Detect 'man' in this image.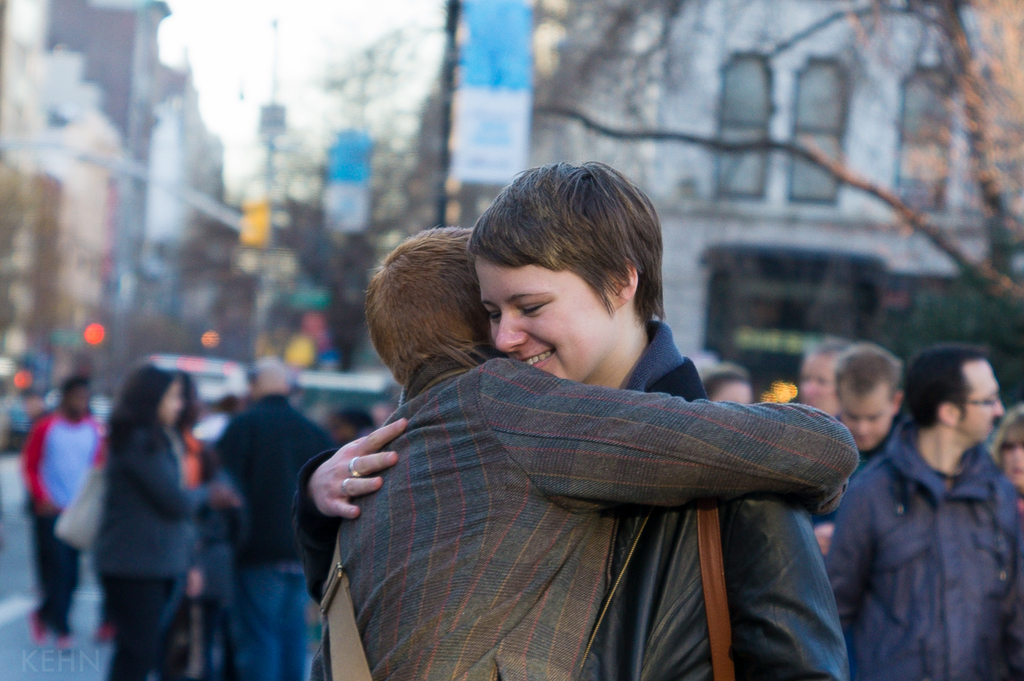
Detection: box(819, 329, 1023, 659).
